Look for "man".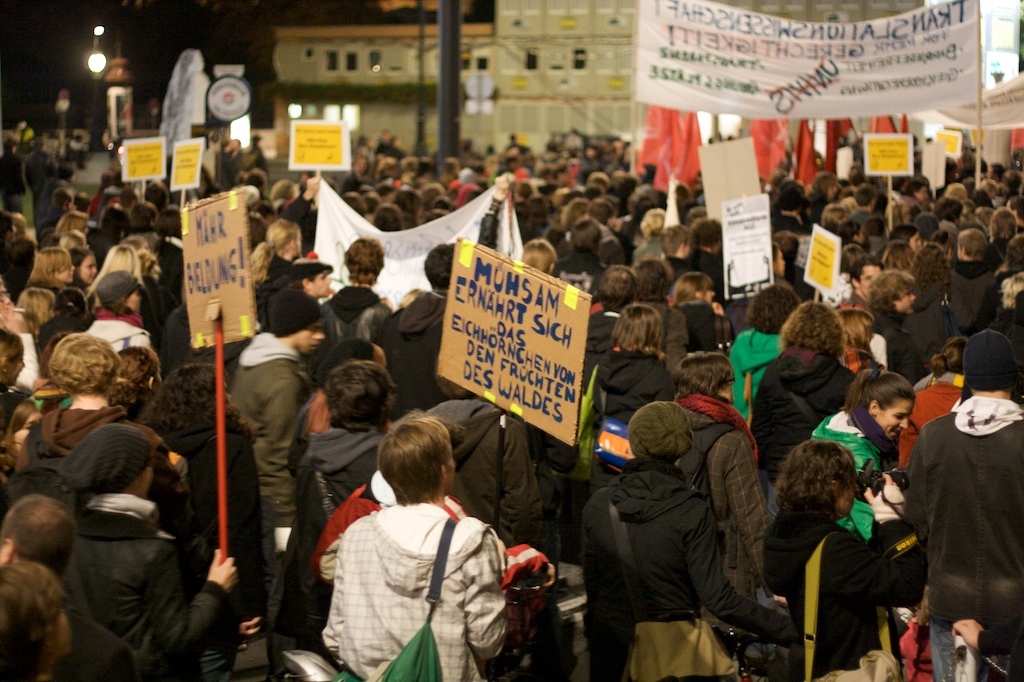
Found: l=25, t=136, r=57, b=211.
